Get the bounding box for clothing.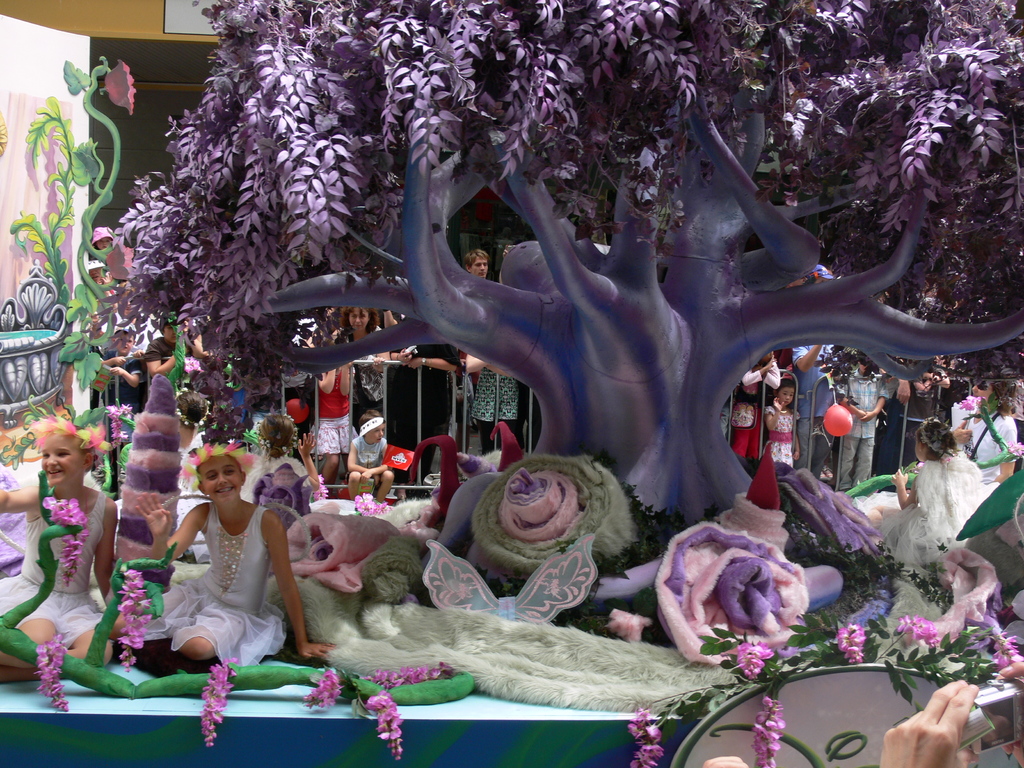
[355, 352, 387, 402].
